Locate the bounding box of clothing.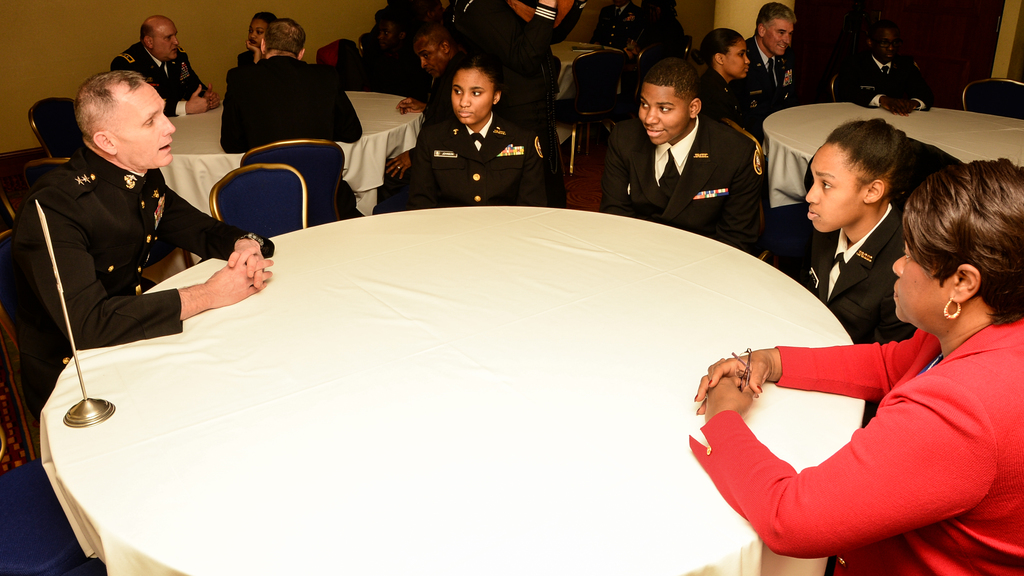
Bounding box: 687, 310, 1023, 575.
